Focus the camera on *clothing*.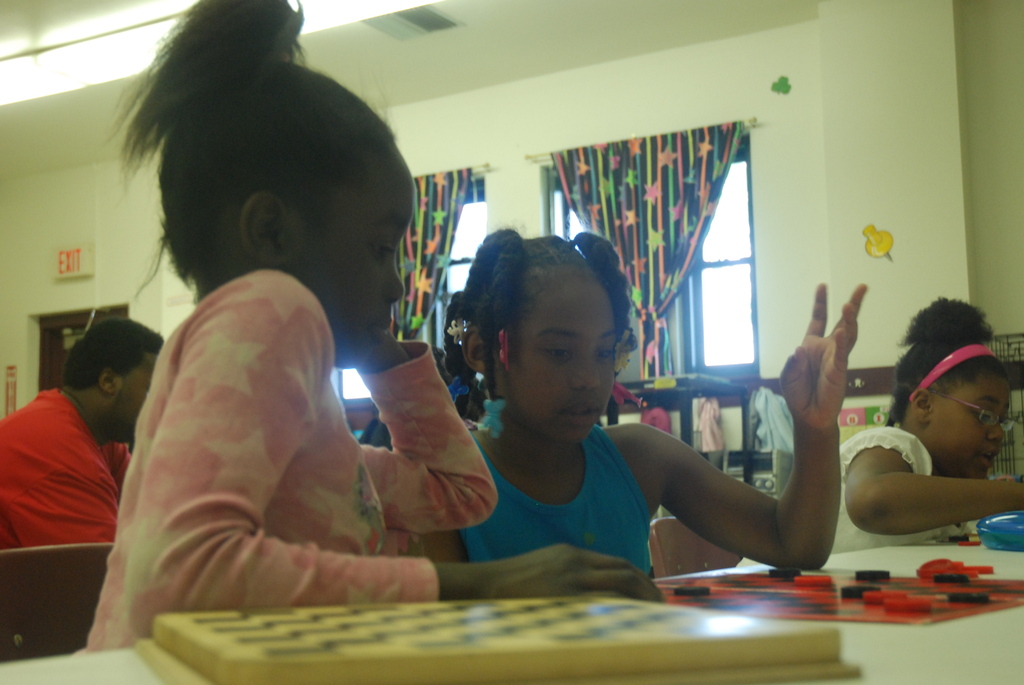
Focus region: (430, 418, 648, 583).
